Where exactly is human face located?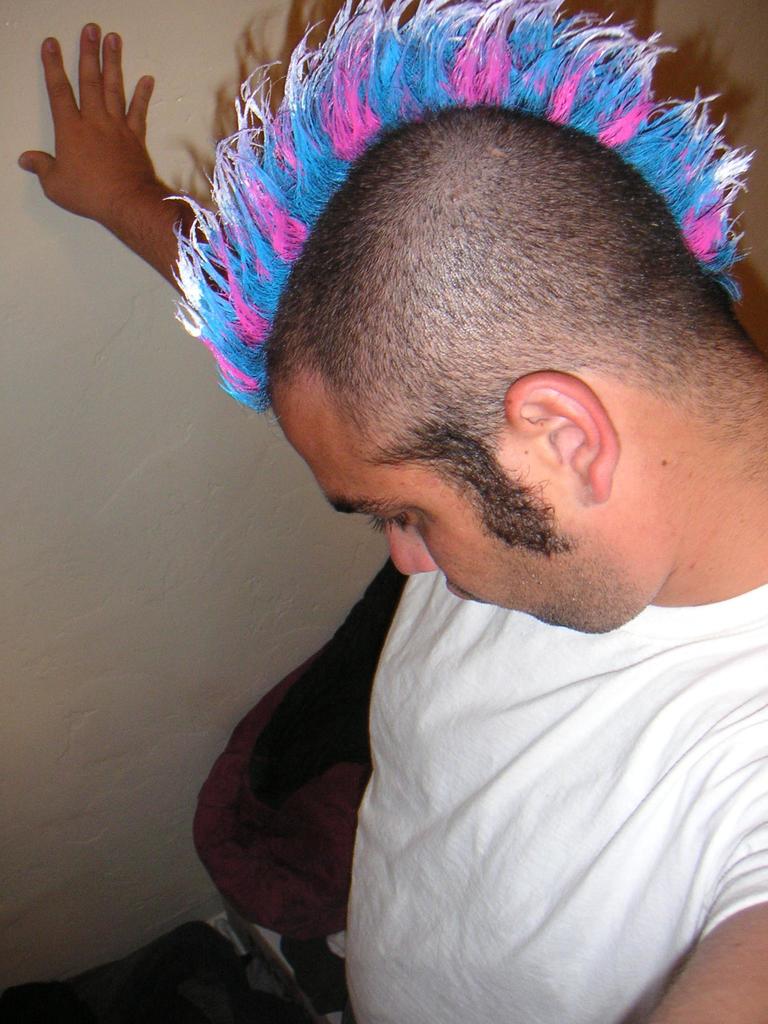
Its bounding box is pyautogui.locateOnScreen(271, 378, 660, 634).
